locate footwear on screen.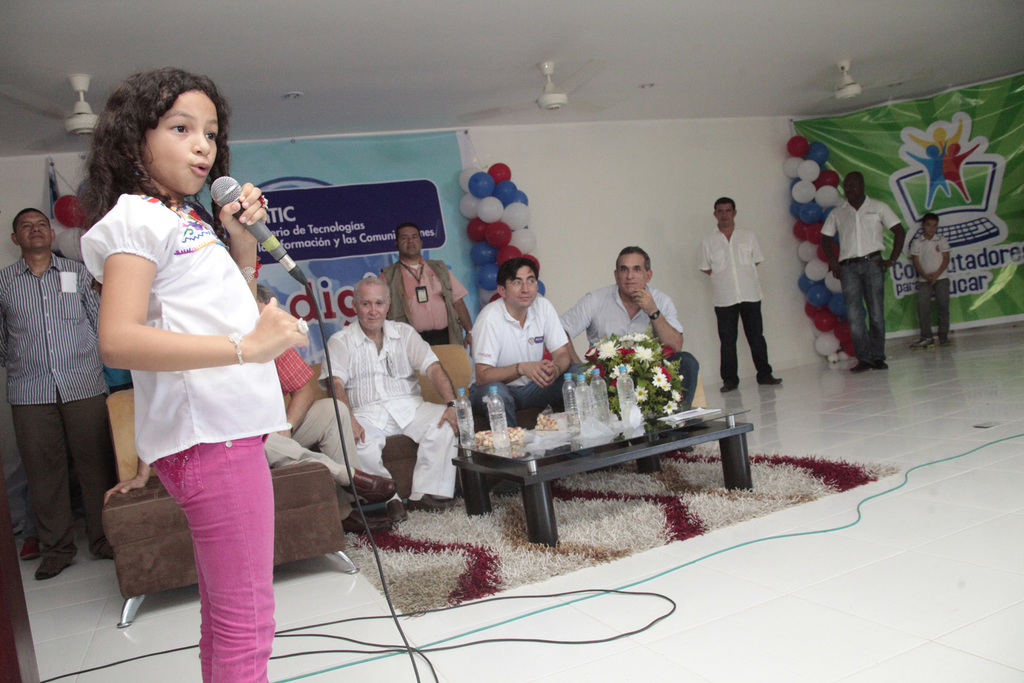
On screen at bbox=(719, 378, 737, 392).
